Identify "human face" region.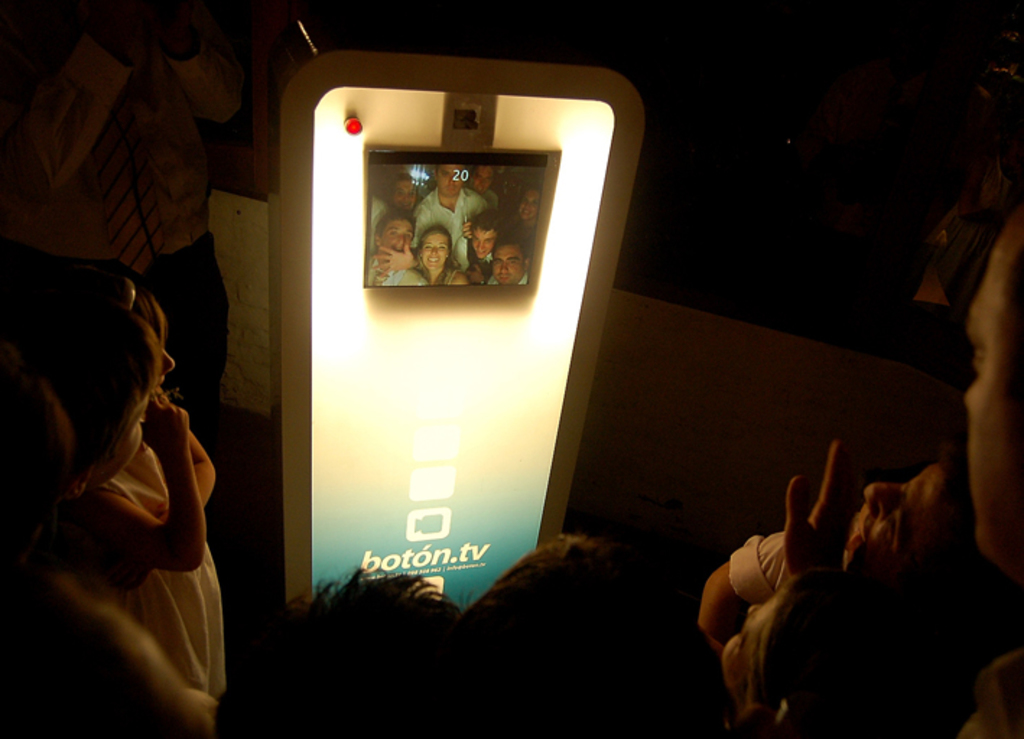
Region: select_region(394, 180, 419, 214).
